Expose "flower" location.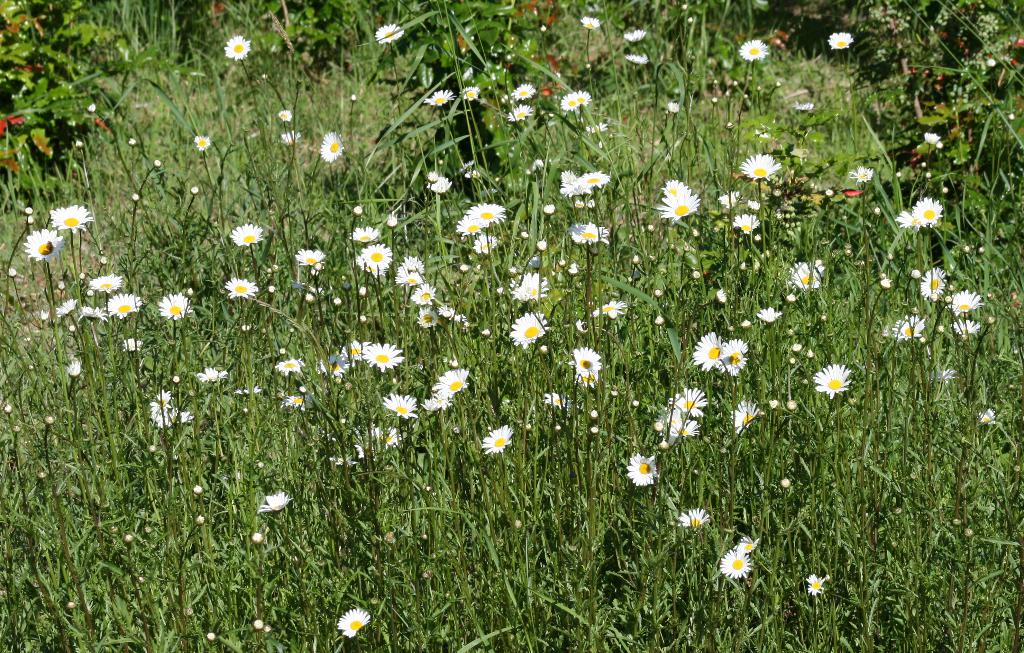
Exposed at left=735, top=212, right=762, bottom=234.
